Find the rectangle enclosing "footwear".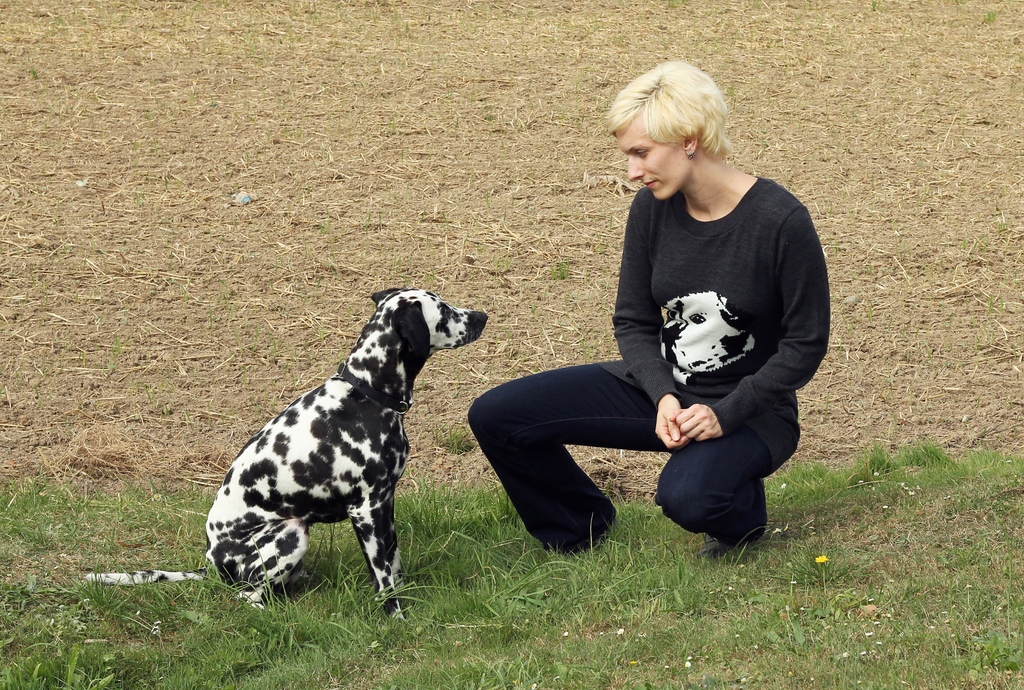
(x1=576, y1=533, x2=604, y2=555).
